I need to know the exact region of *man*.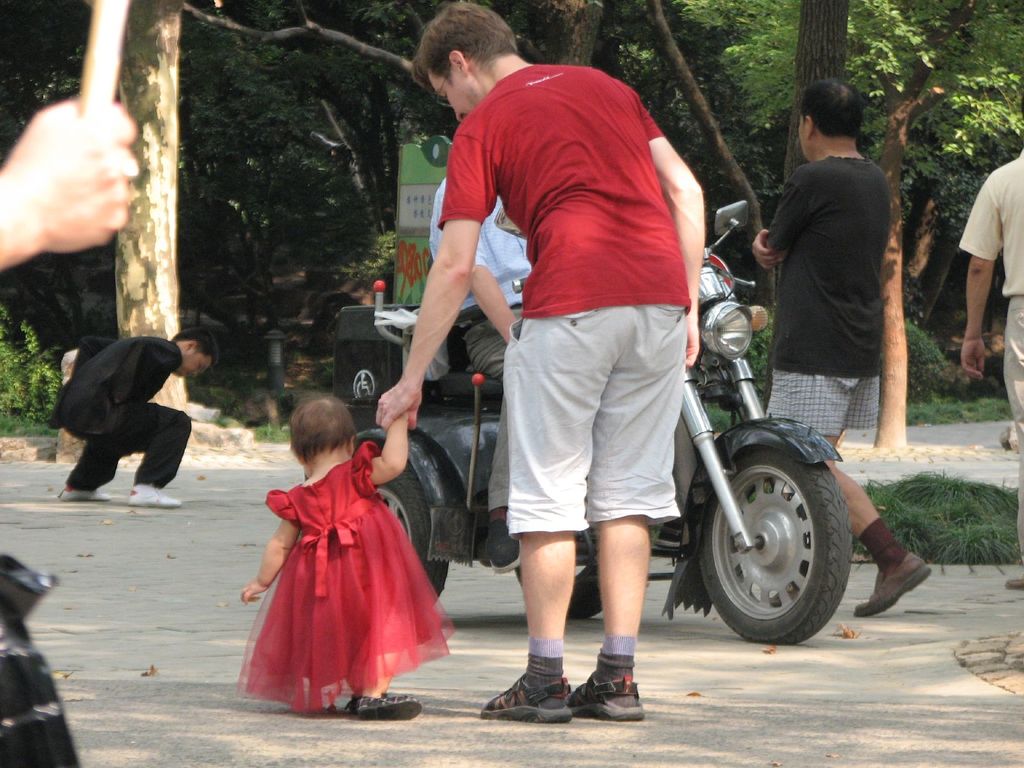
Region: box=[952, 133, 1023, 588].
